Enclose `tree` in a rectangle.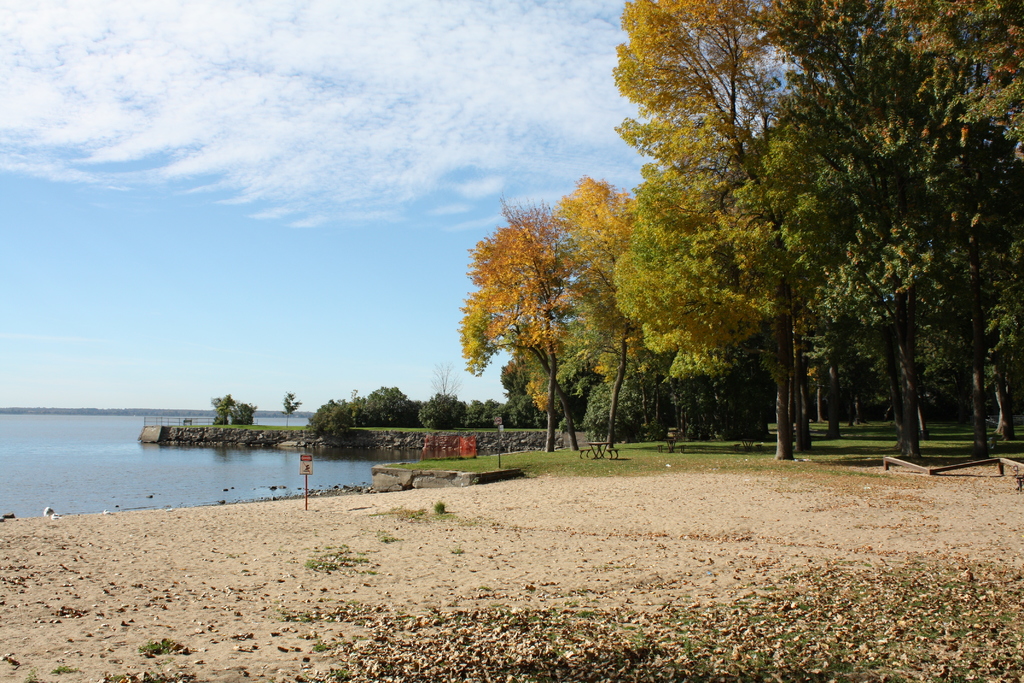
230/397/257/425.
